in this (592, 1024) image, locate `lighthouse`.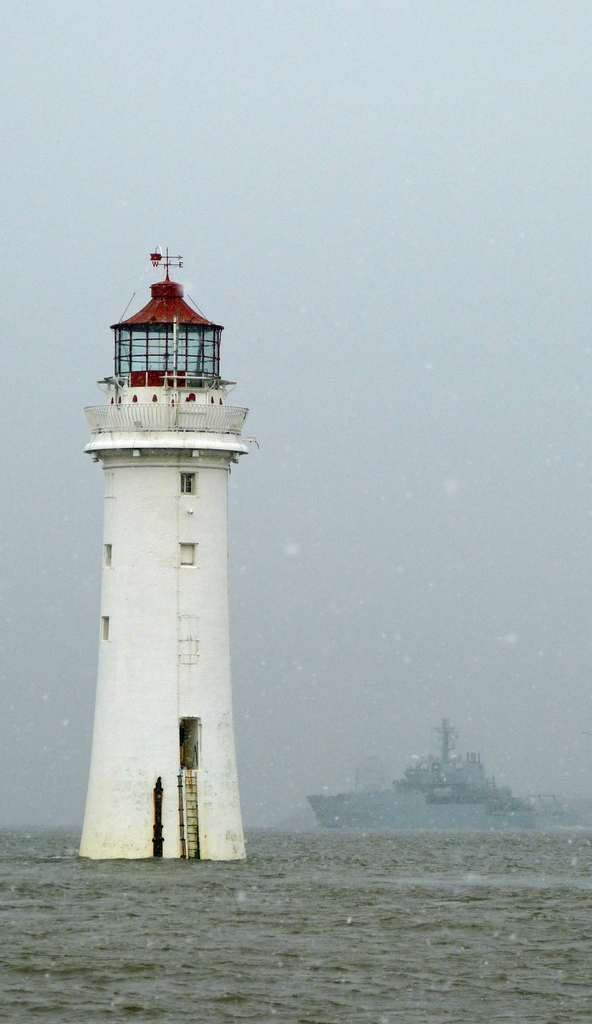
Bounding box: bbox=[58, 230, 272, 867].
